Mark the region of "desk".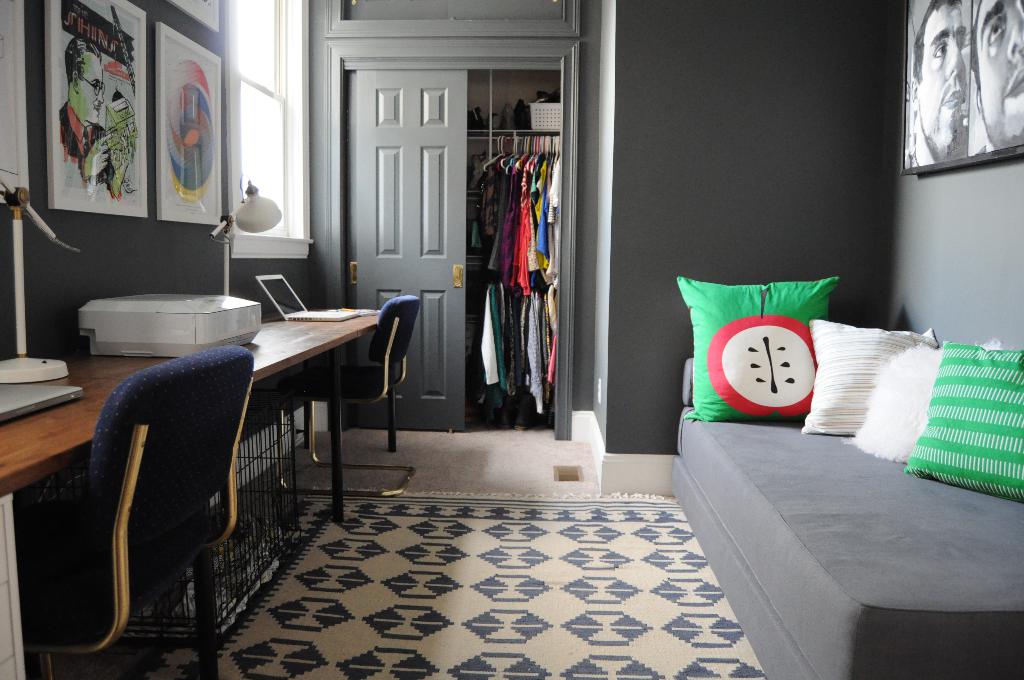
Region: locate(0, 316, 380, 679).
